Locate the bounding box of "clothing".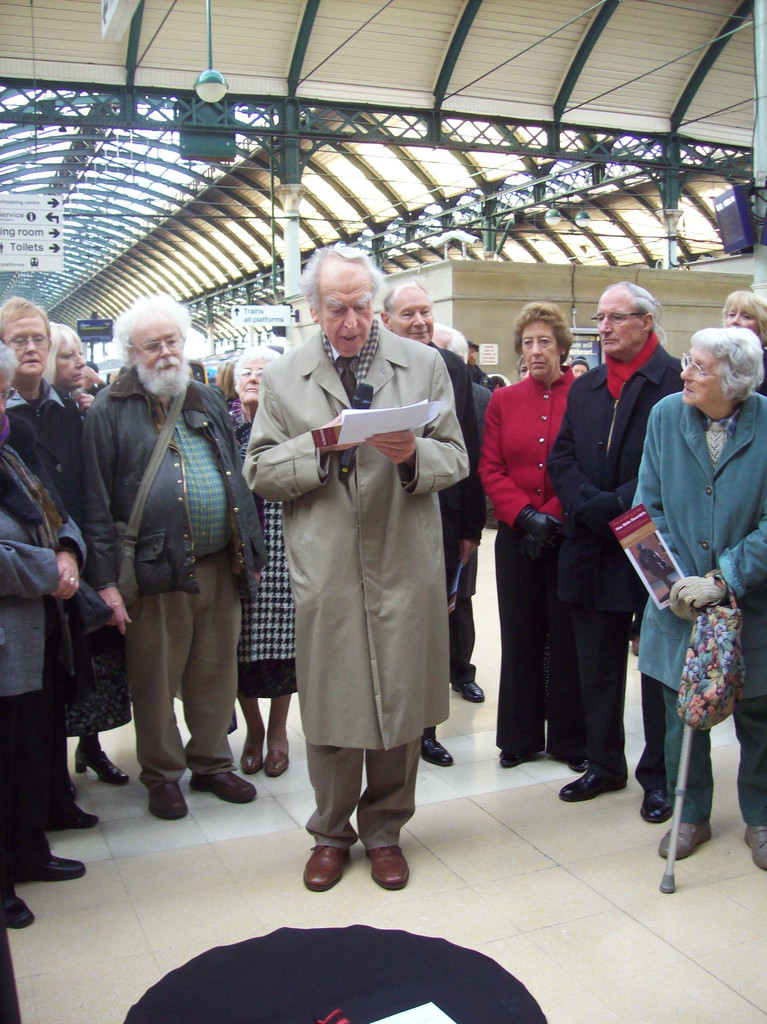
Bounding box: 249:278:486:823.
